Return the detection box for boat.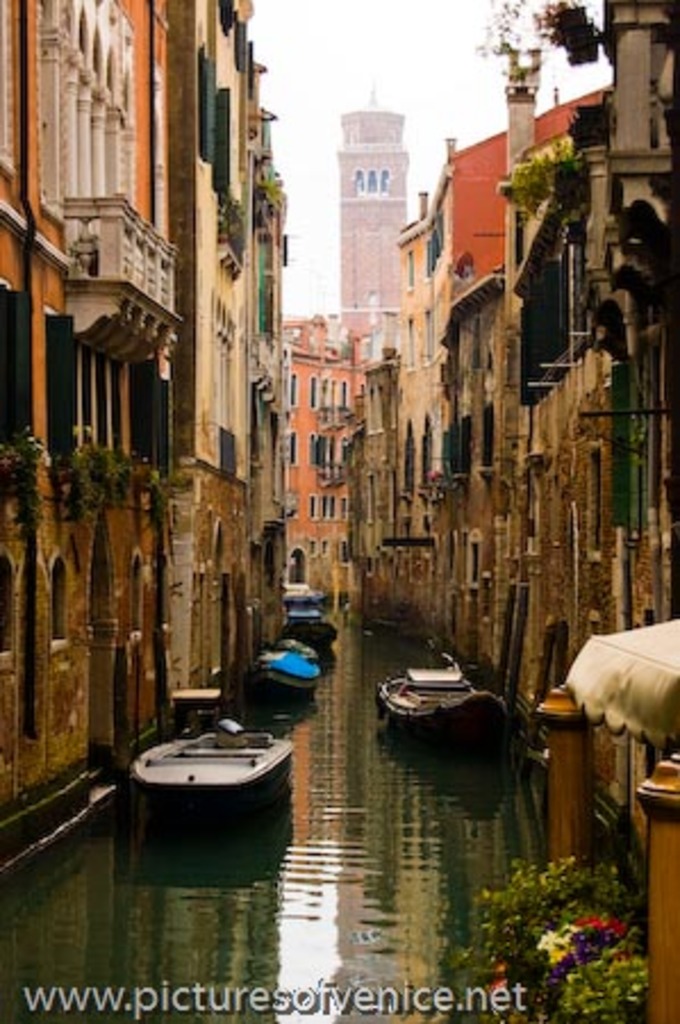
118:712:312:821.
